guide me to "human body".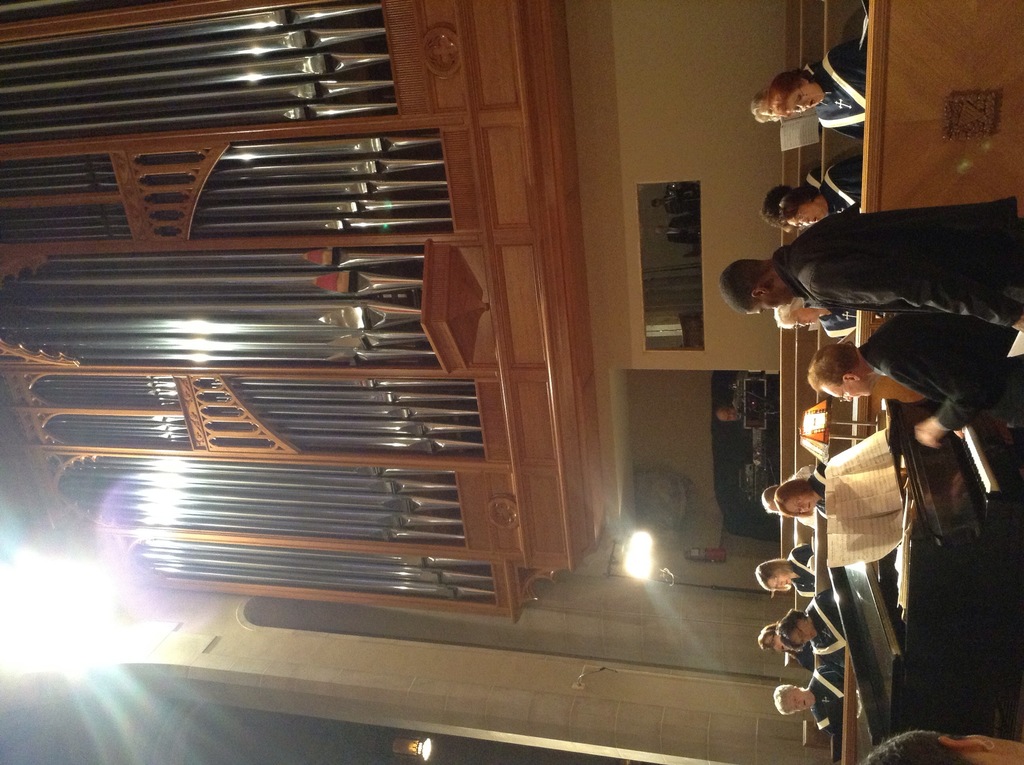
Guidance: select_region(716, 197, 1023, 334).
